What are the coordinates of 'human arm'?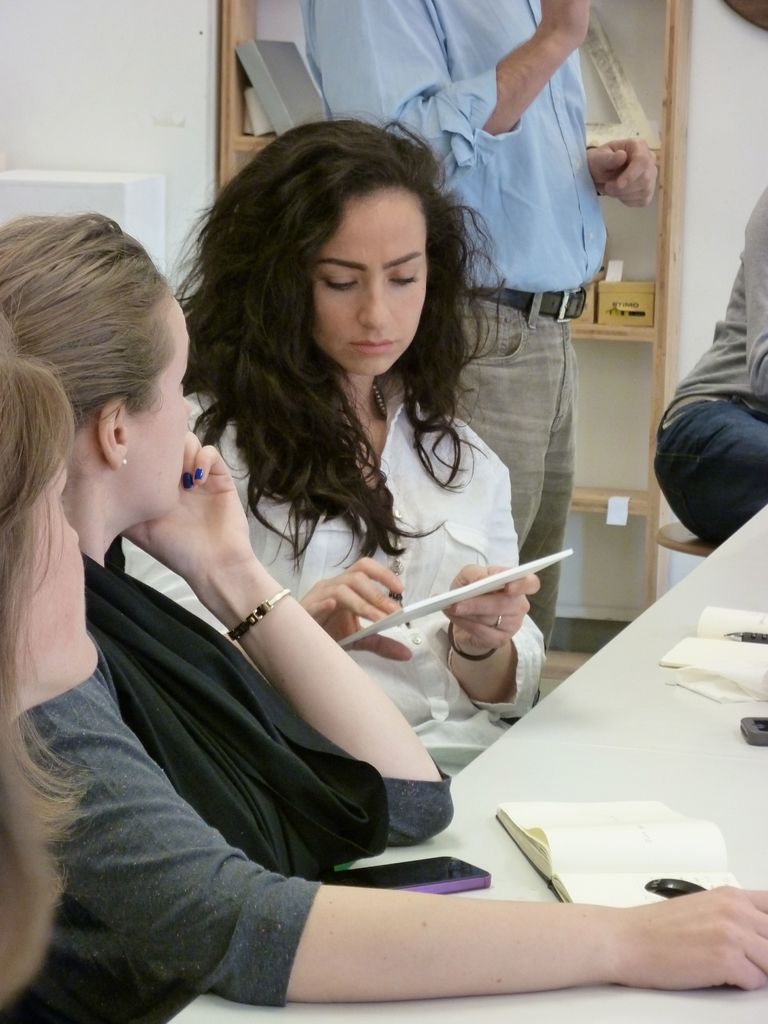
bbox=(447, 433, 559, 739).
